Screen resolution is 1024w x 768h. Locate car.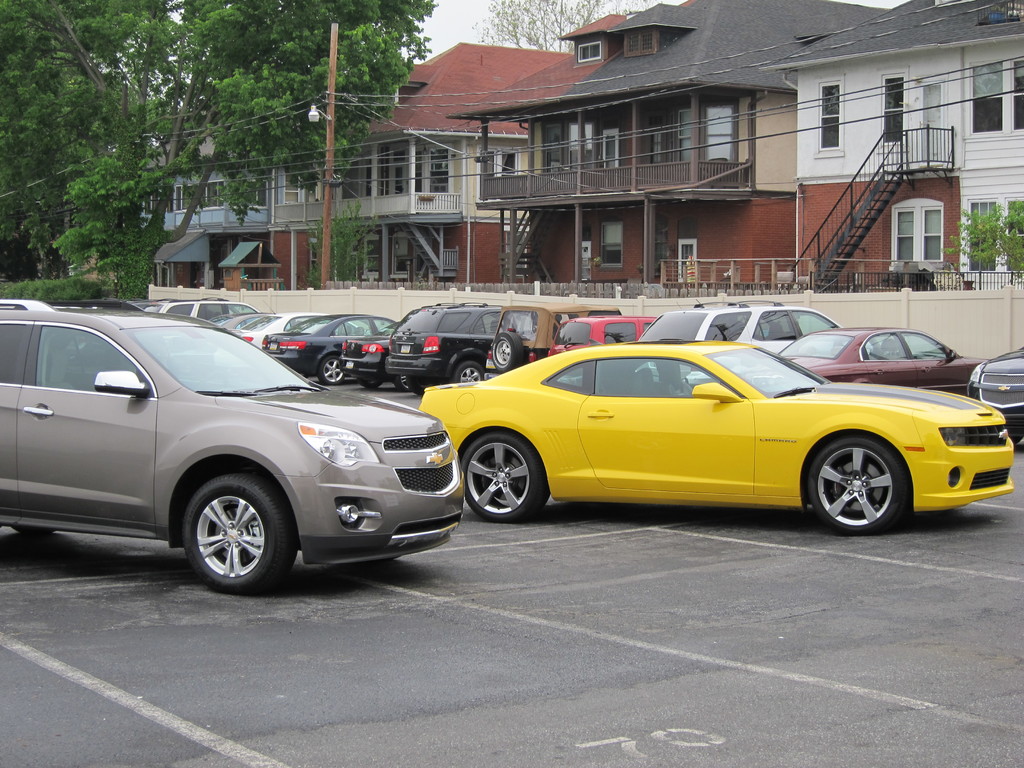
select_region(419, 337, 1020, 520).
